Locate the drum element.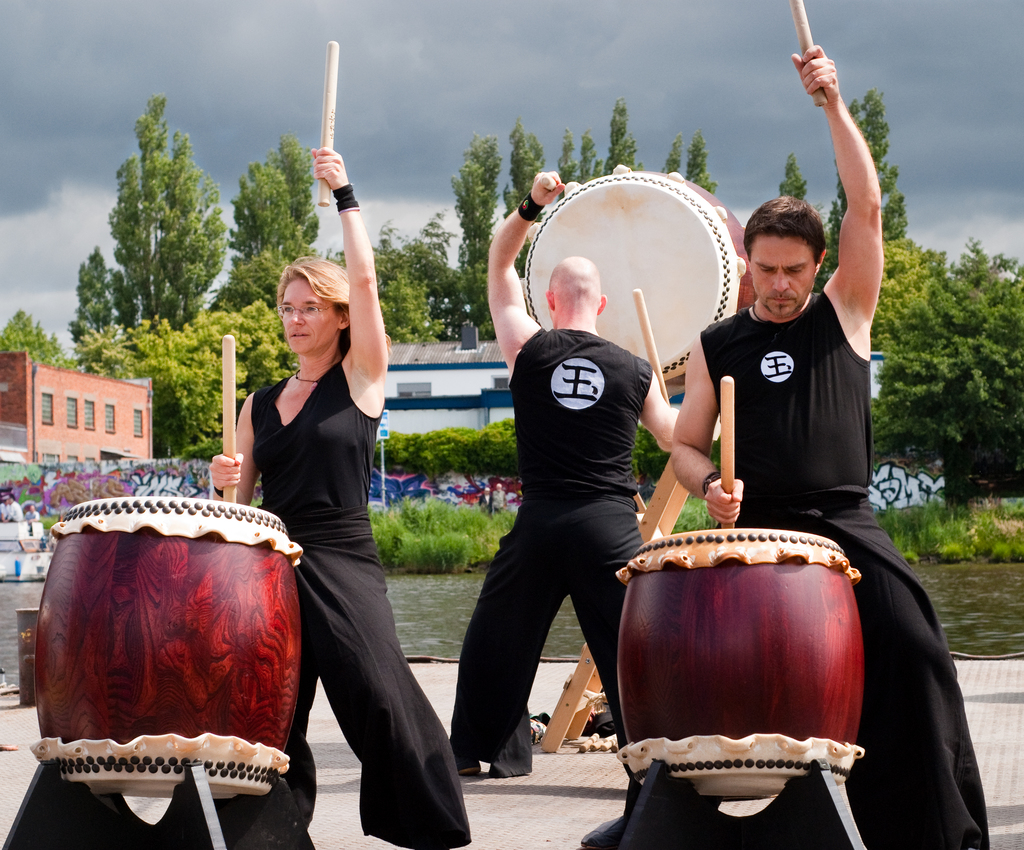
Element bbox: detection(614, 528, 865, 799).
